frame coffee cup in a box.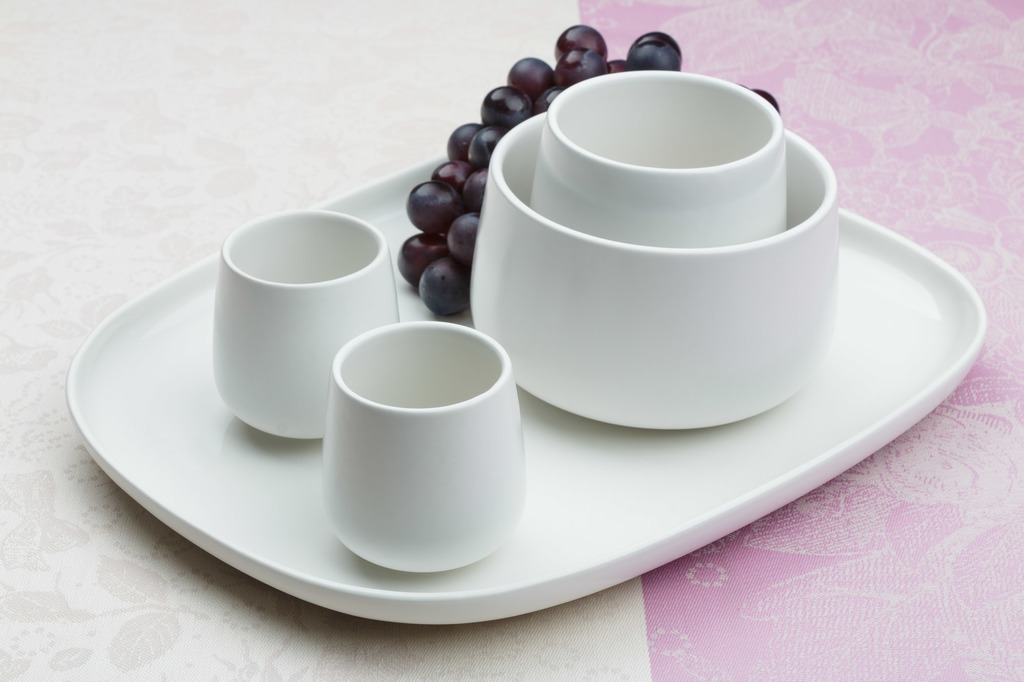
(215, 209, 404, 441).
